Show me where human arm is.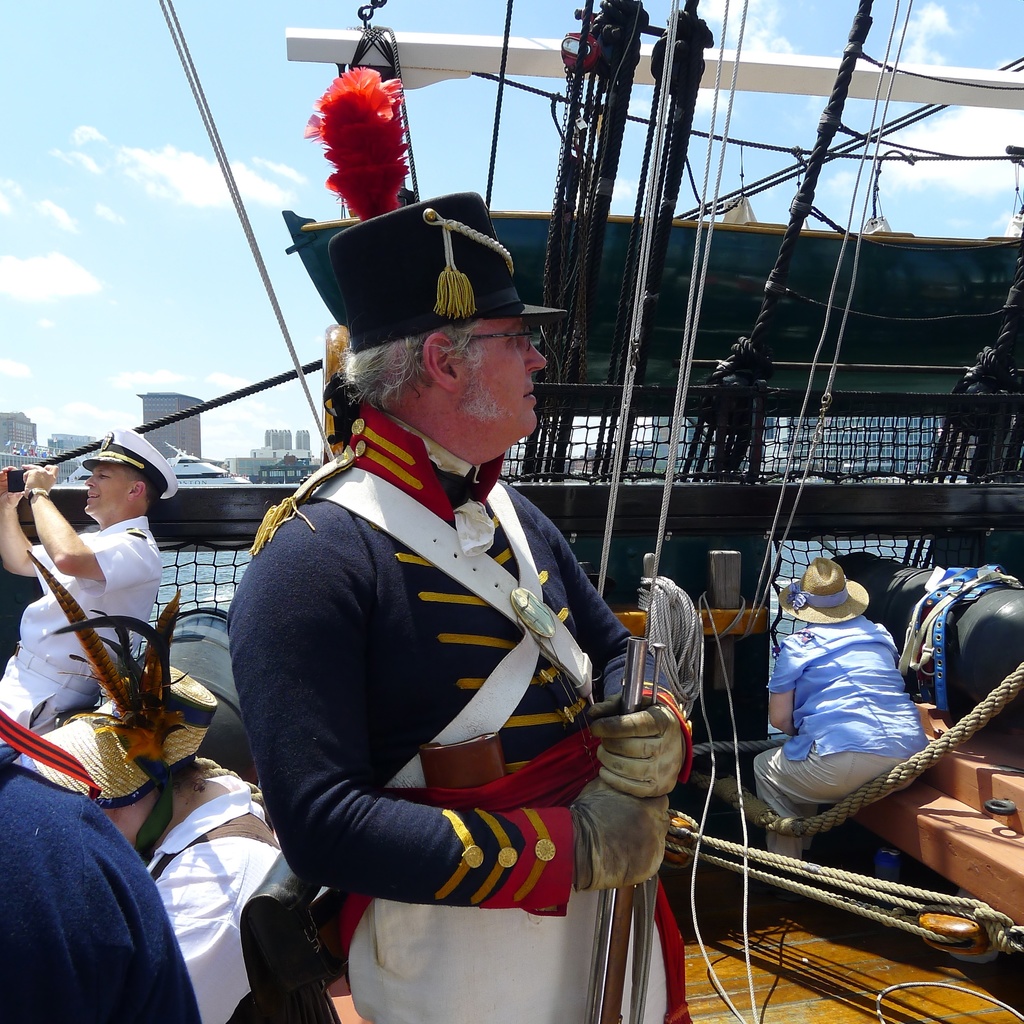
human arm is at [12,459,166,586].
